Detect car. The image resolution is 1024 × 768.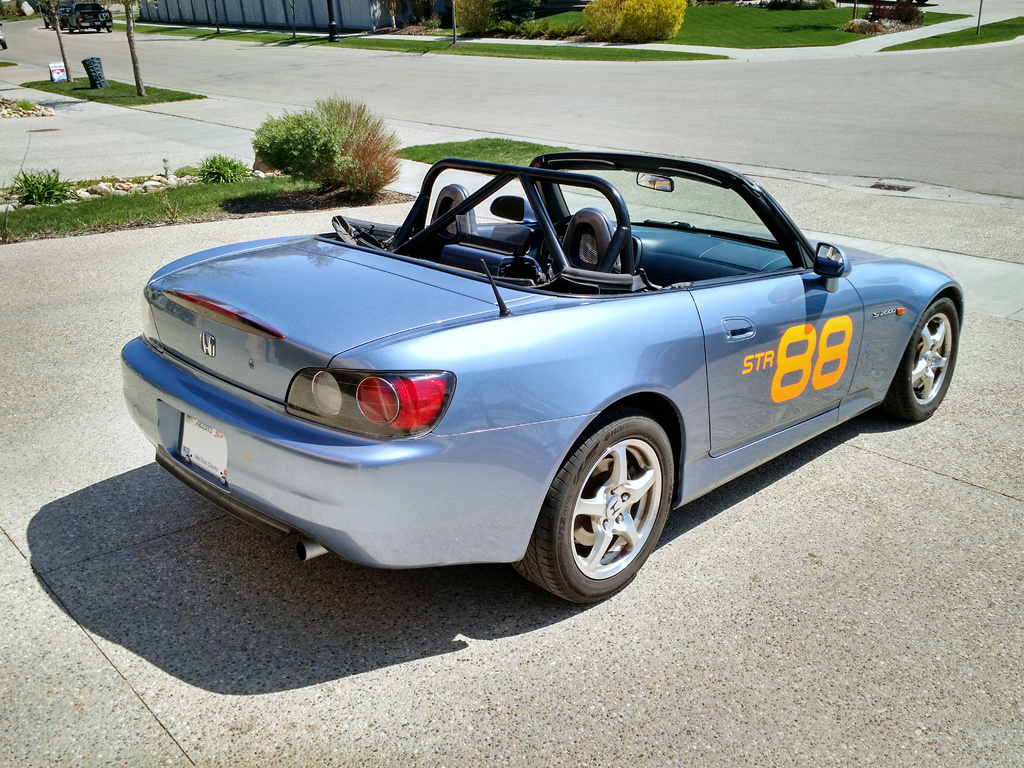
61:0:114:33.
